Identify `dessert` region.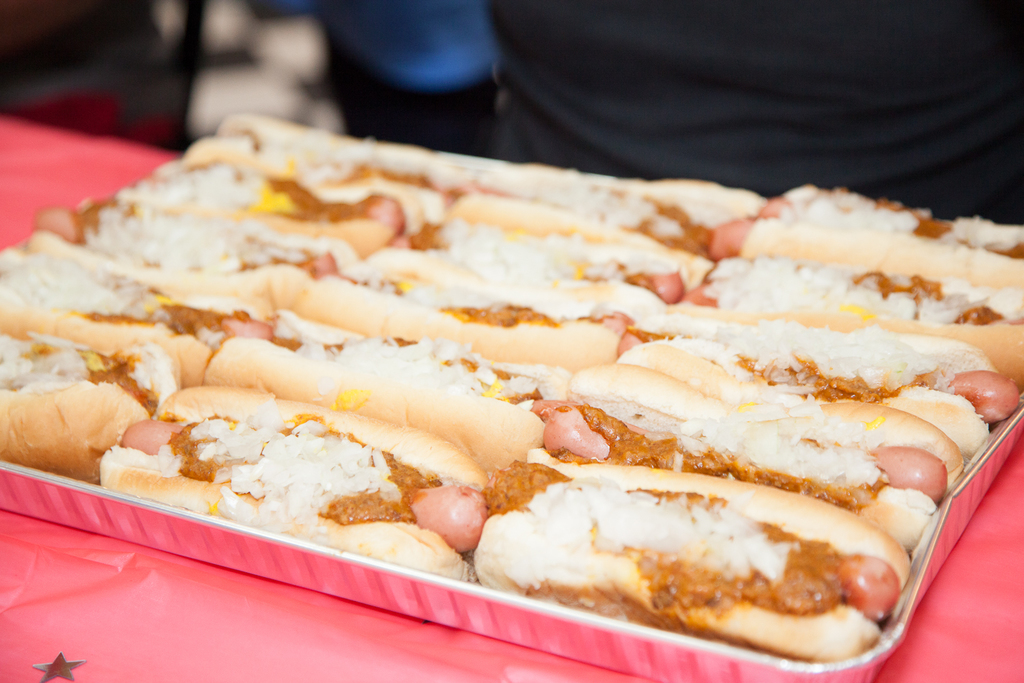
Region: box(0, 102, 1023, 674).
